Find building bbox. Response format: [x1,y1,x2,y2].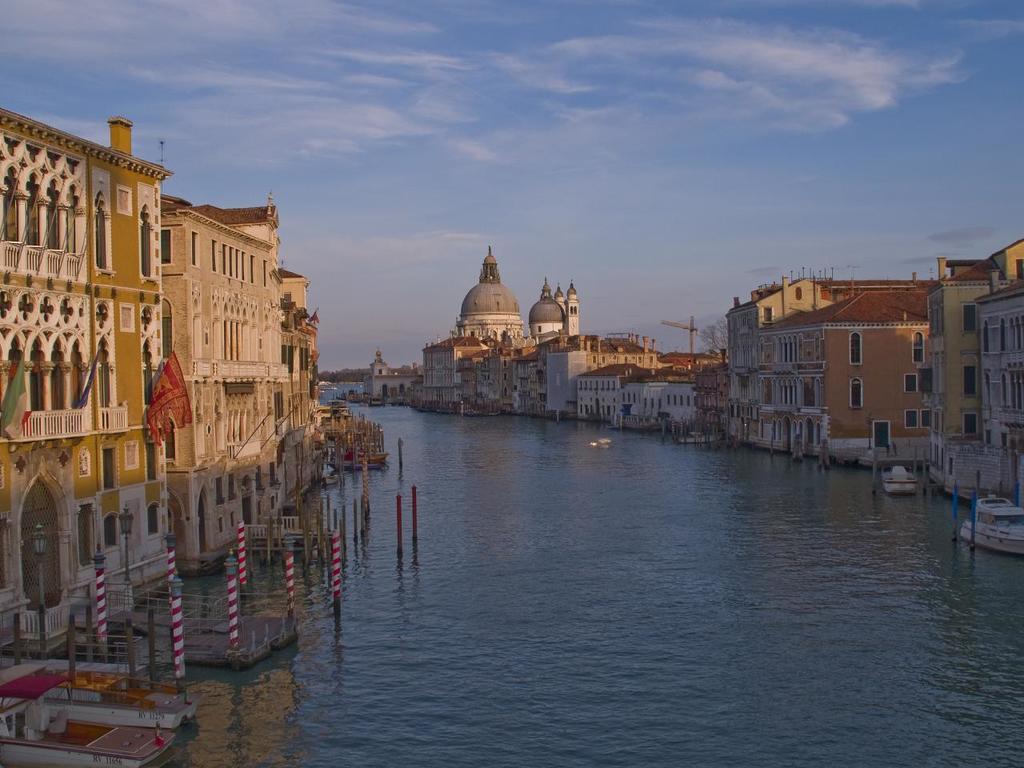
[930,242,1023,476].
